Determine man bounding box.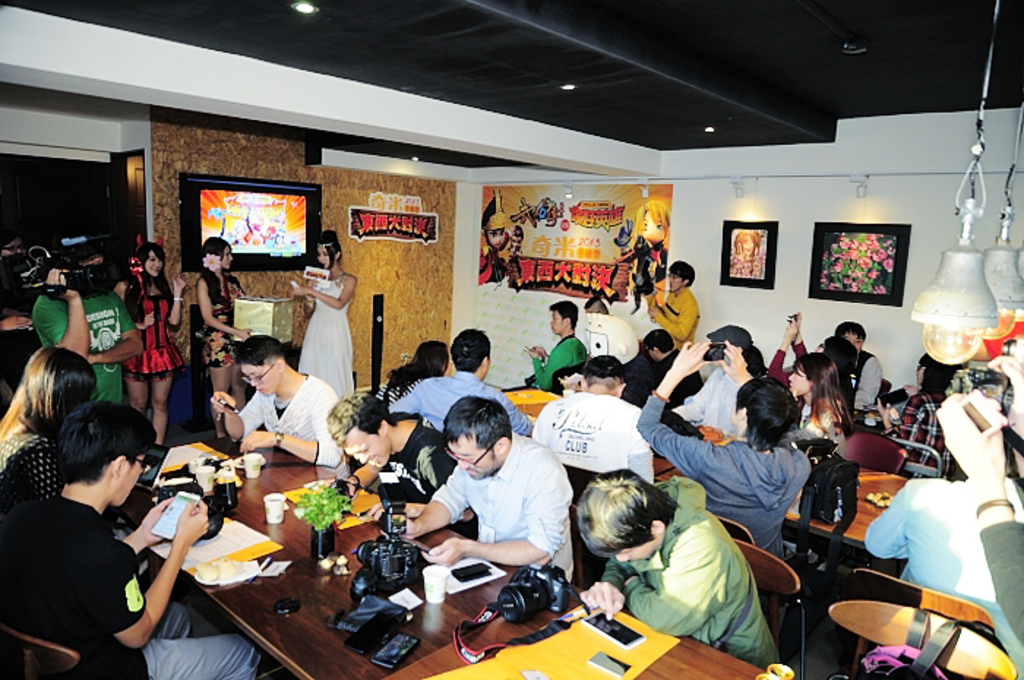
Determined: rect(525, 297, 587, 392).
